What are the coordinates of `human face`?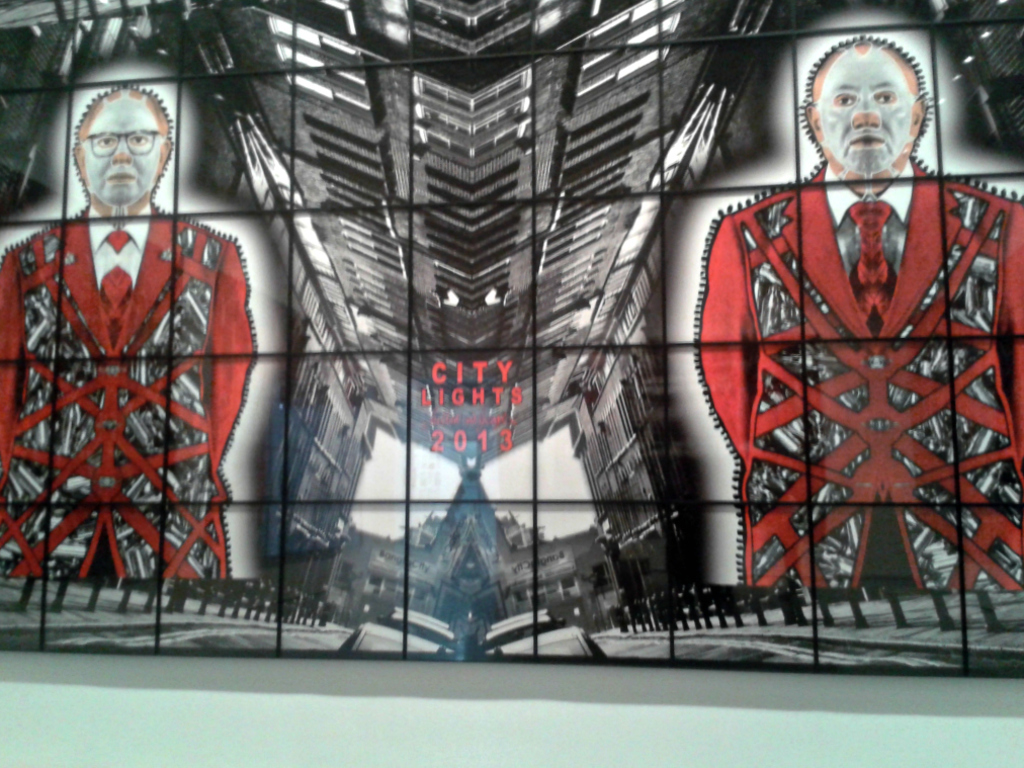
(left=809, top=29, right=920, bottom=171).
